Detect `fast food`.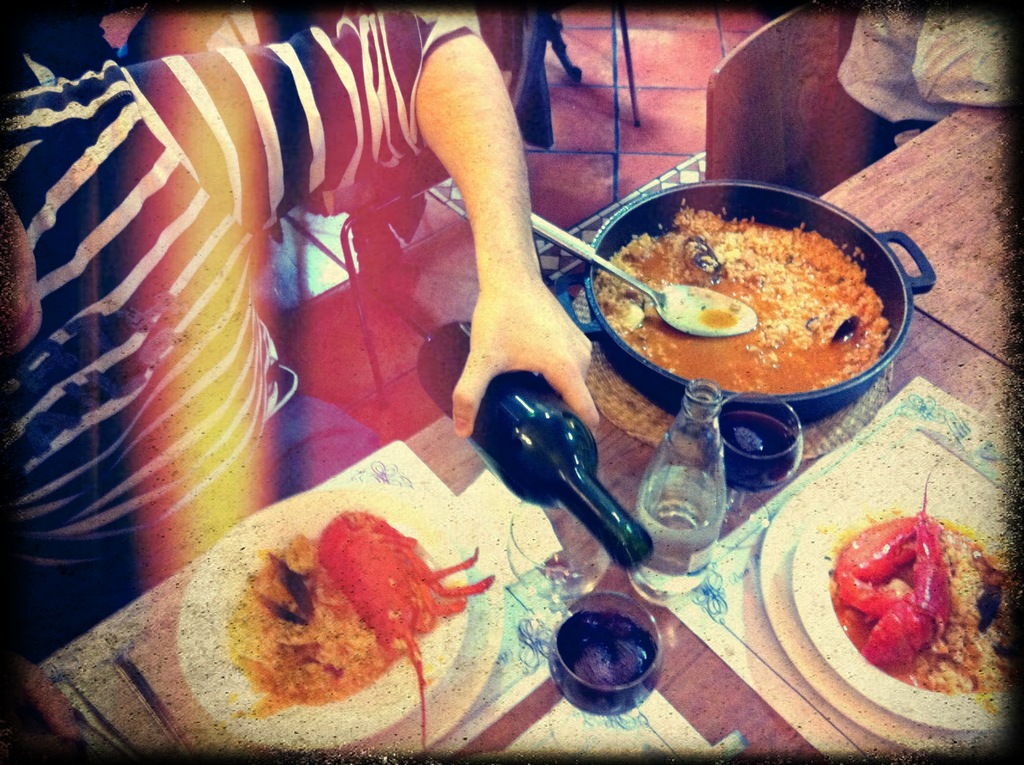
Detected at [x1=598, y1=192, x2=890, y2=392].
